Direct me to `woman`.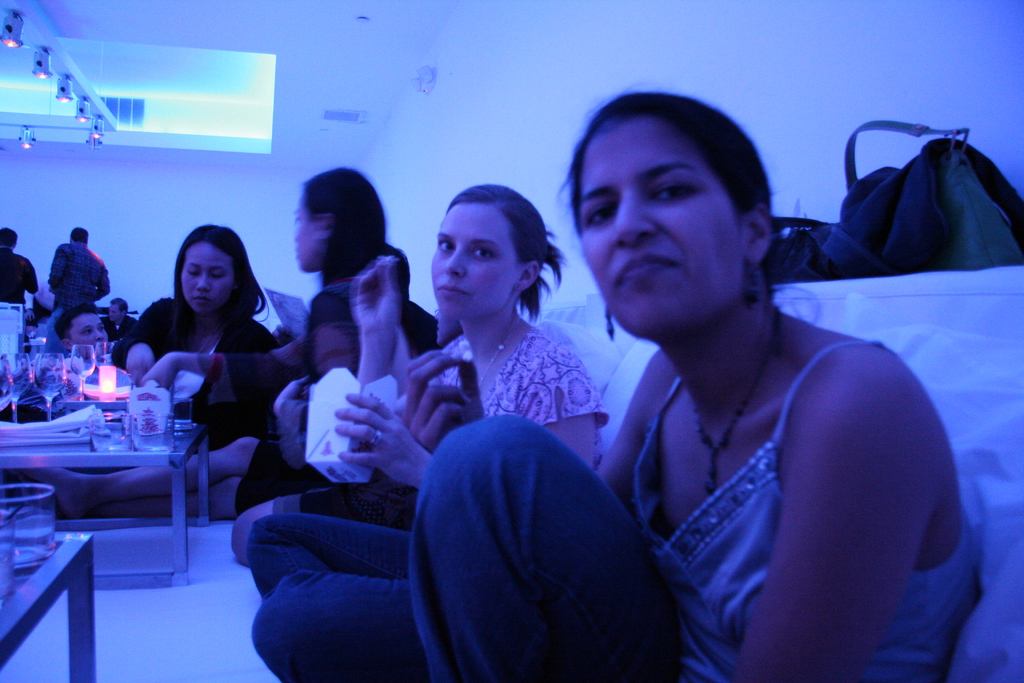
Direction: crop(407, 79, 977, 682).
